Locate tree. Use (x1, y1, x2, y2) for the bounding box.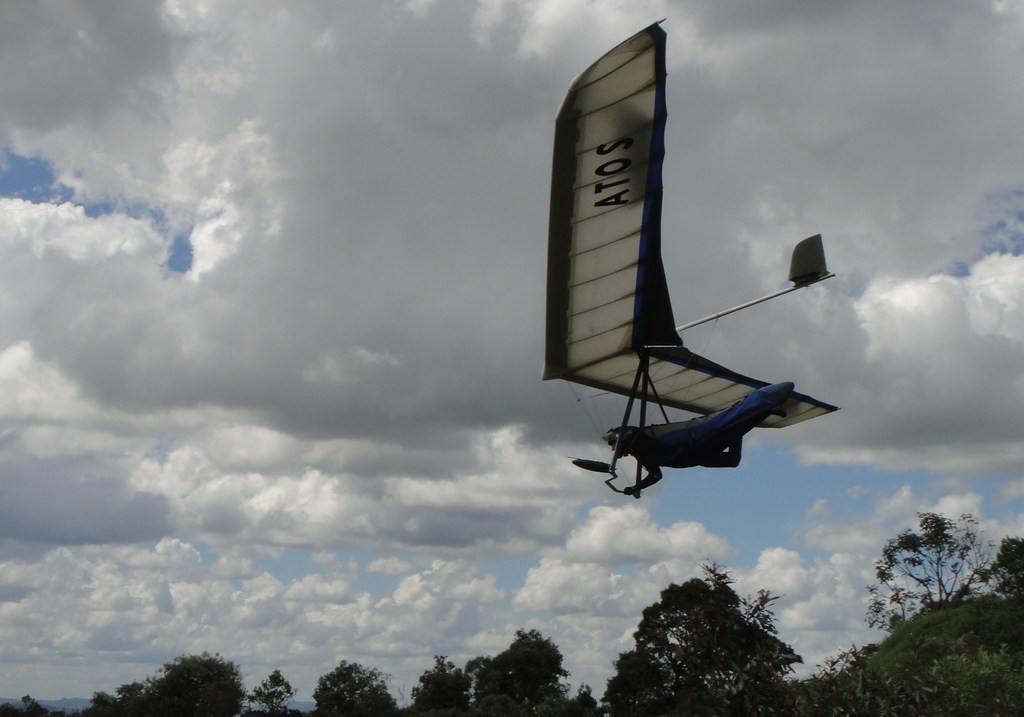
(403, 654, 472, 716).
